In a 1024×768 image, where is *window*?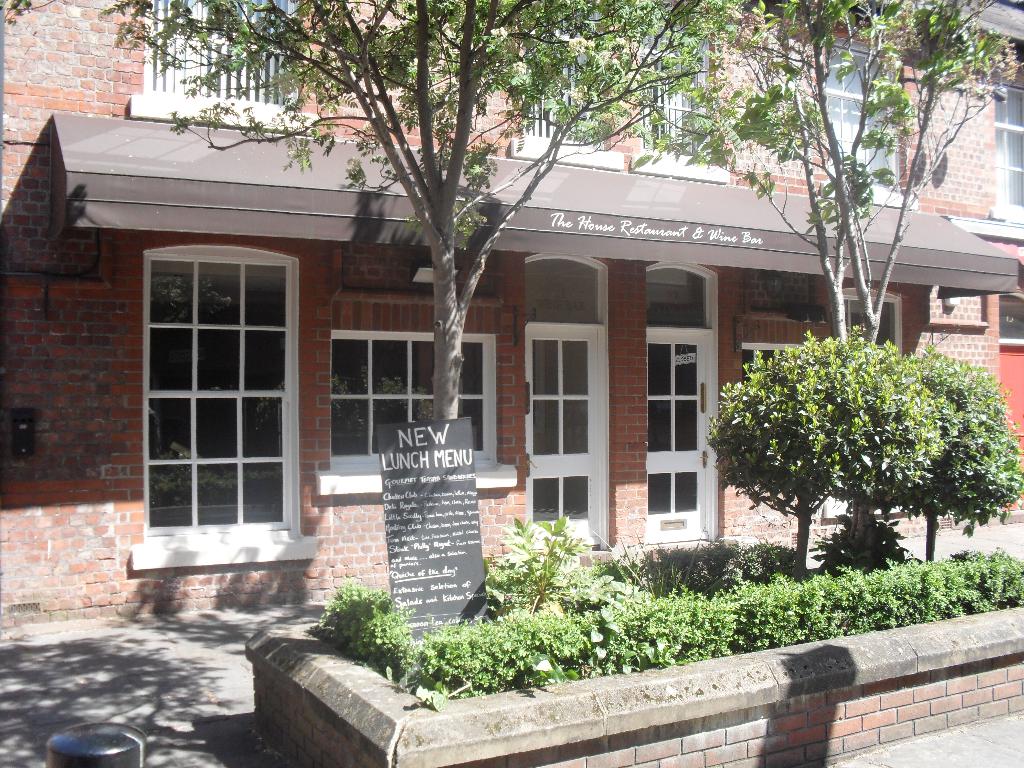
BBox(746, 343, 810, 381).
